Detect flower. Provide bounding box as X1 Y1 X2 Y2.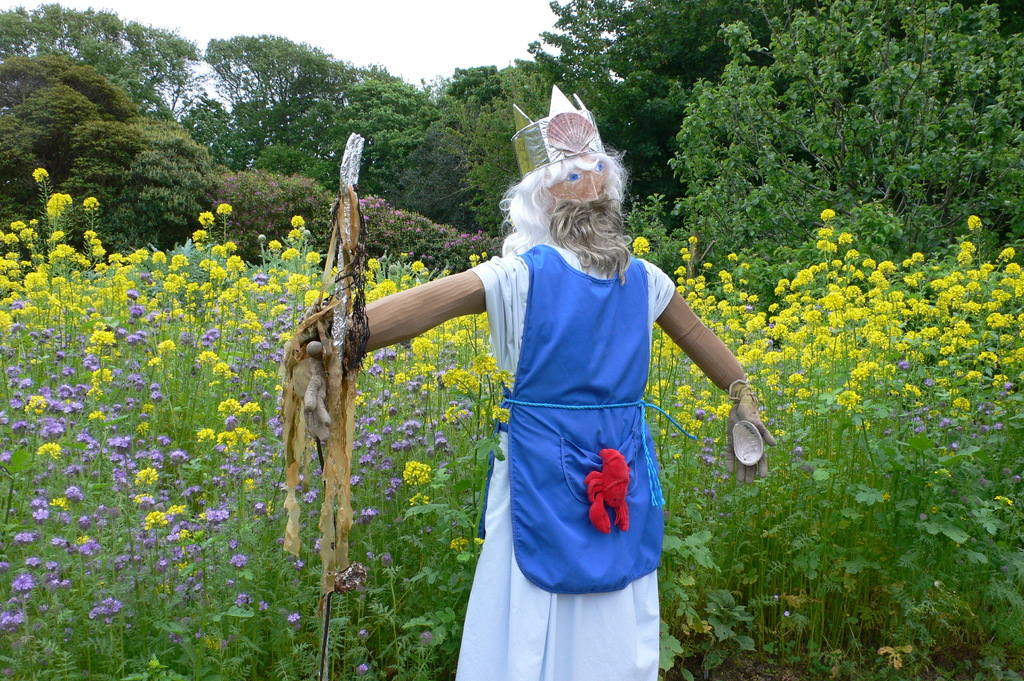
684 254 692 263.
